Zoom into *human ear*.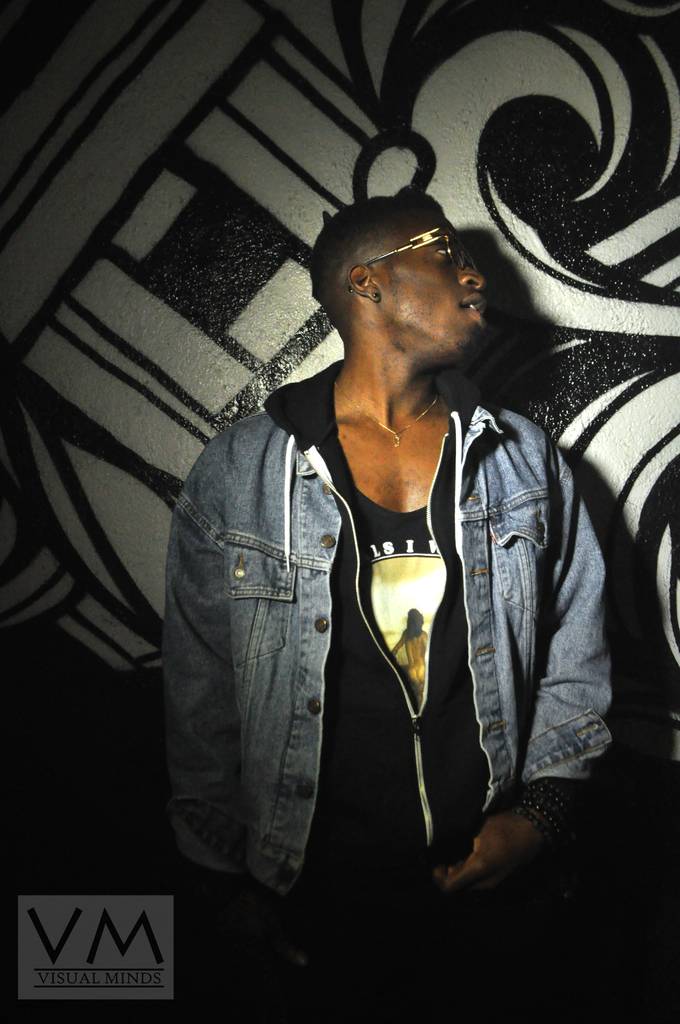
Zoom target: <region>344, 262, 381, 300</region>.
